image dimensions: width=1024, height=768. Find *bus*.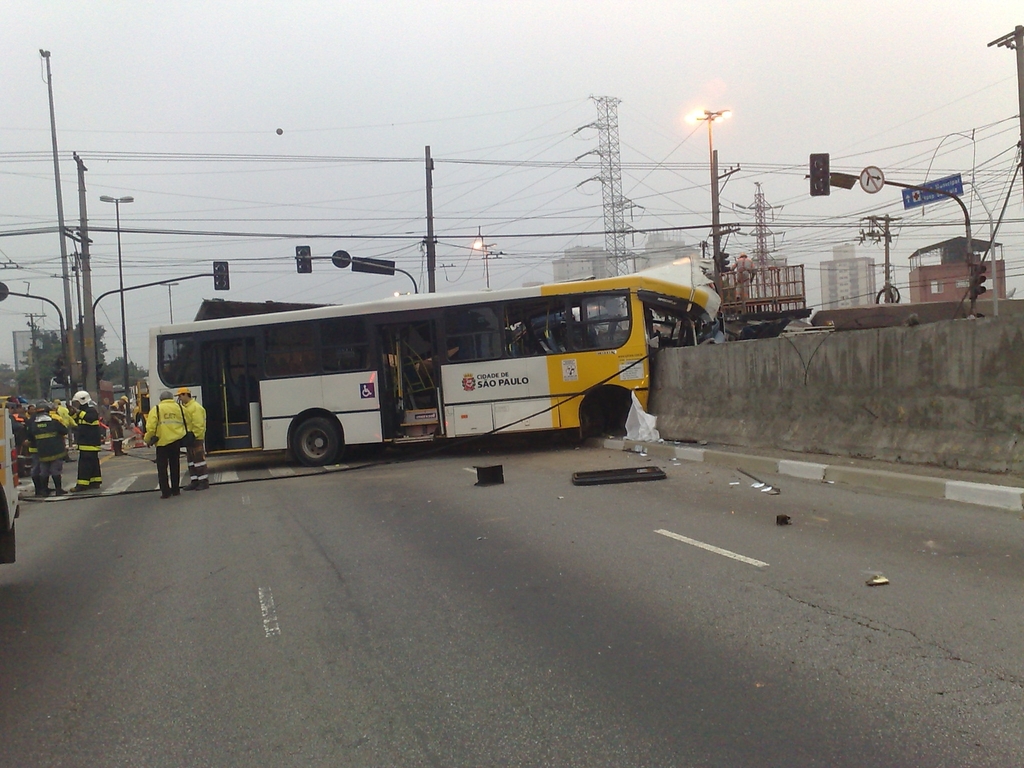
l=150, t=270, r=717, b=468.
